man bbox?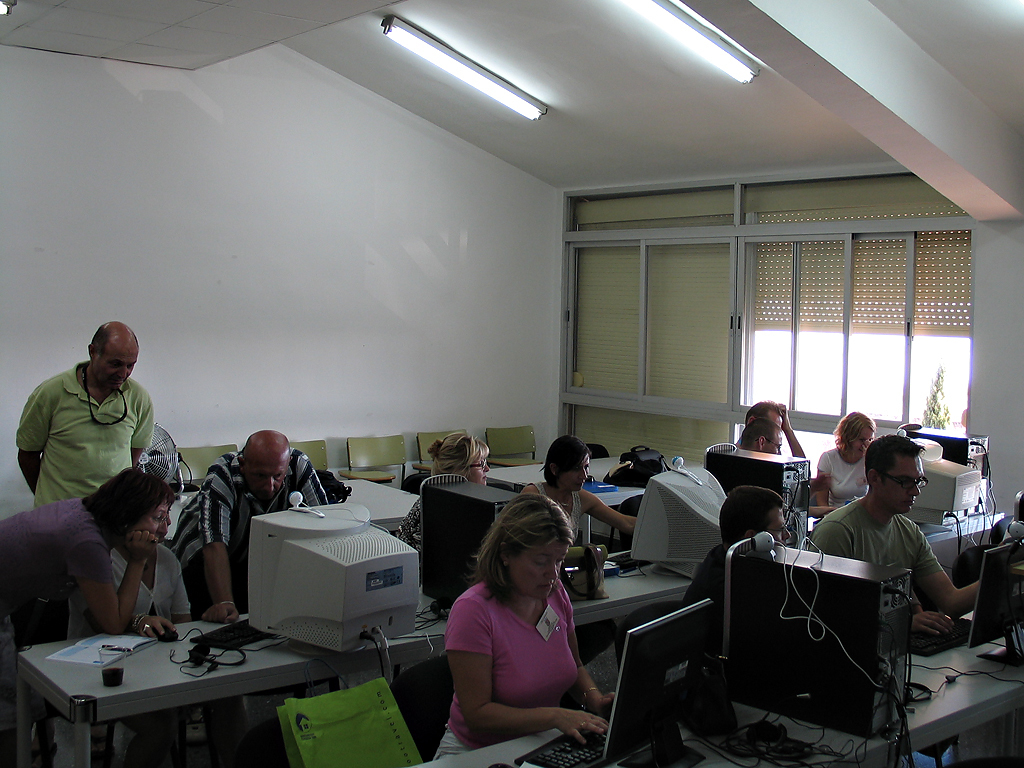
171, 425, 330, 767
